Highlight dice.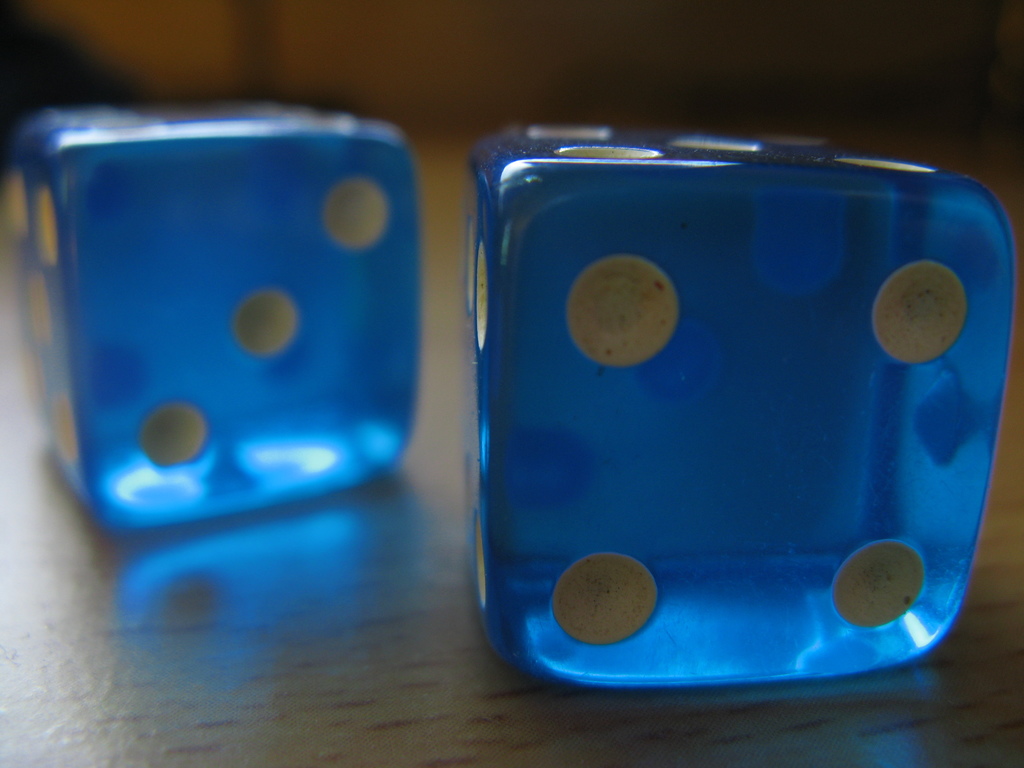
Highlighted region: box(1, 93, 420, 528).
